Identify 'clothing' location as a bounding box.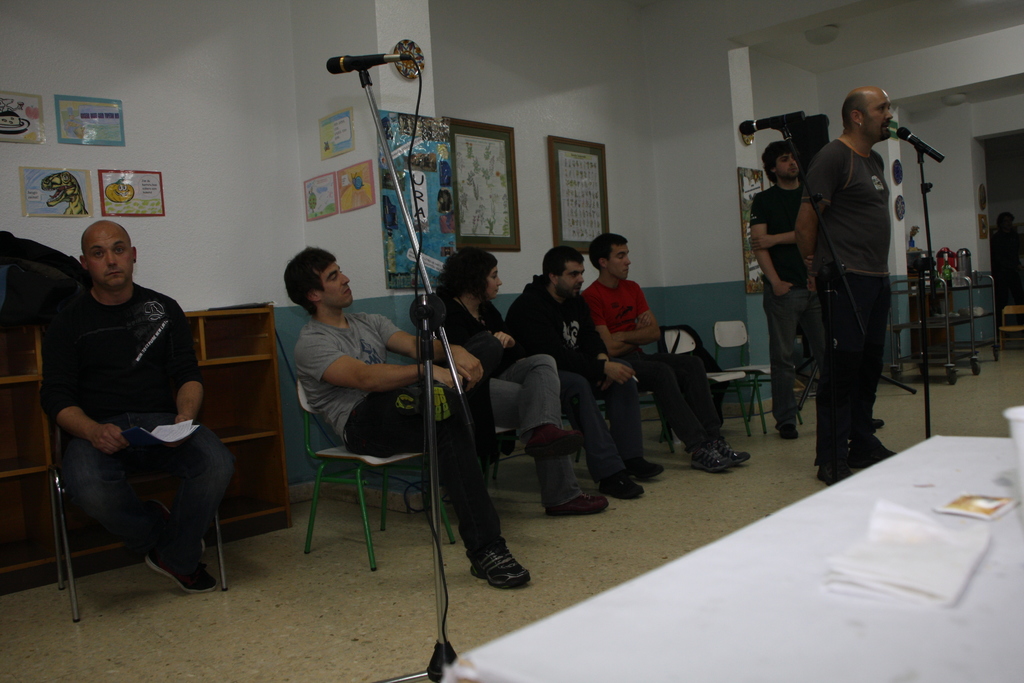
429:292:584:509.
